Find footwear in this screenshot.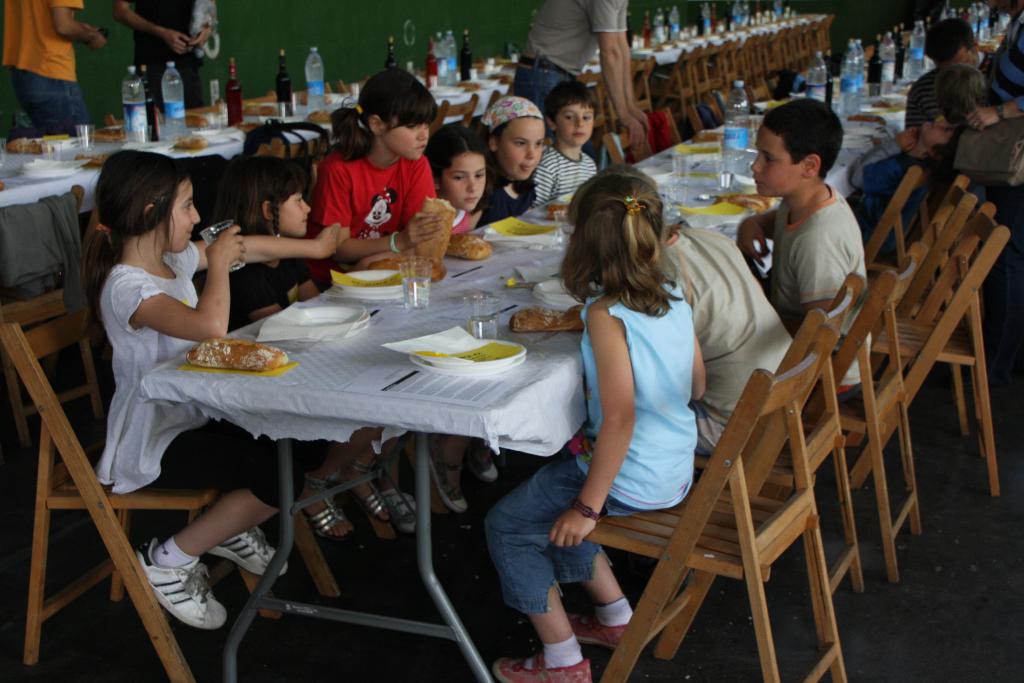
The bounding box for footwear is 209, 520, 290, 577.
